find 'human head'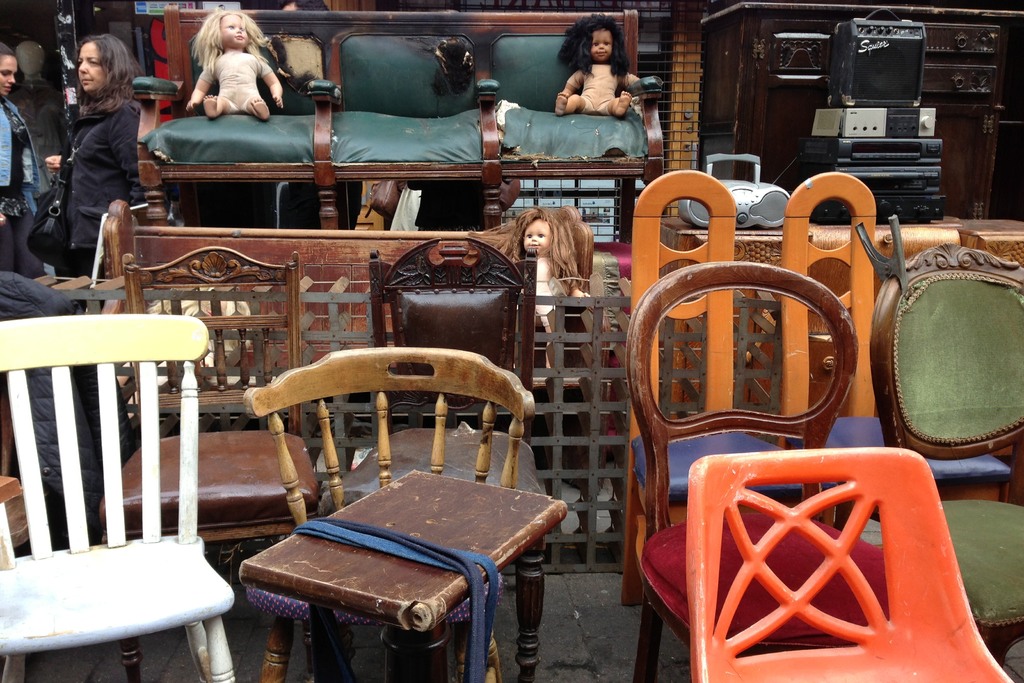
<region>0, 39, 17, 94</region>
